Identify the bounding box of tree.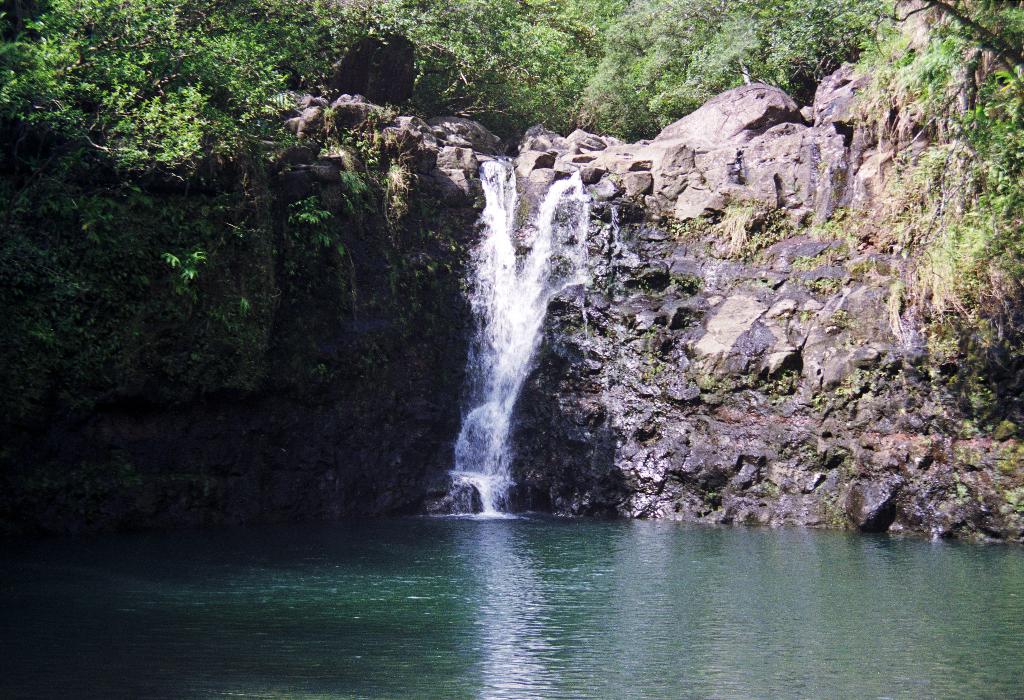
662:0:1023:127.
